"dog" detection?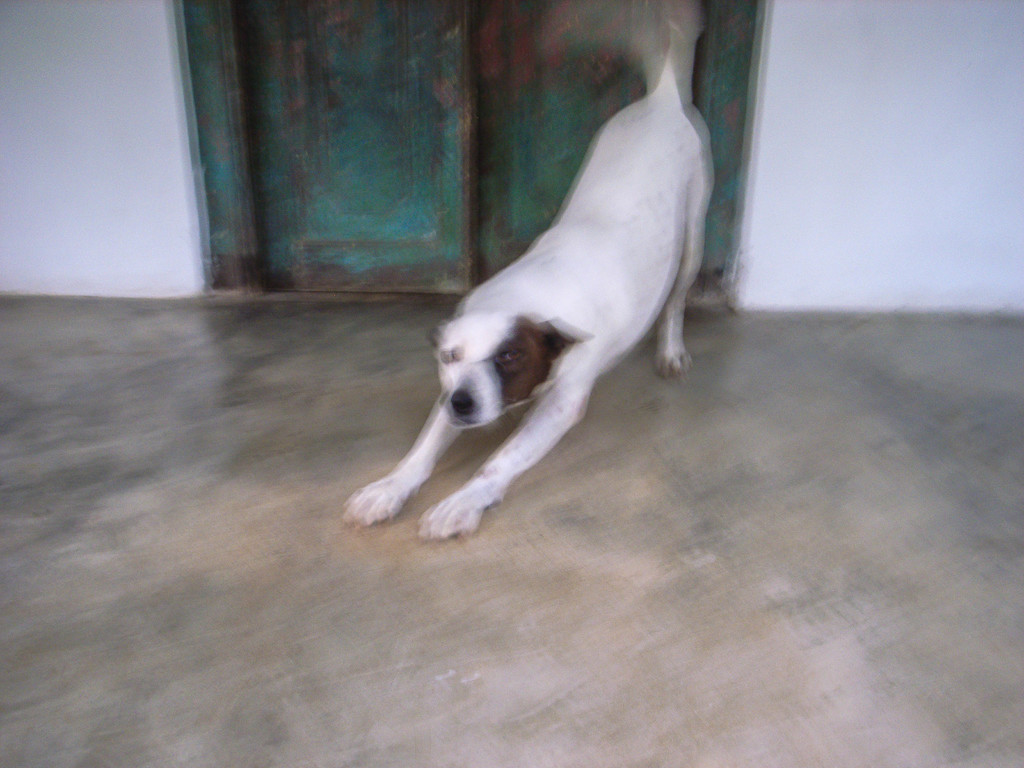
locate(314, 0, 701, 552)
